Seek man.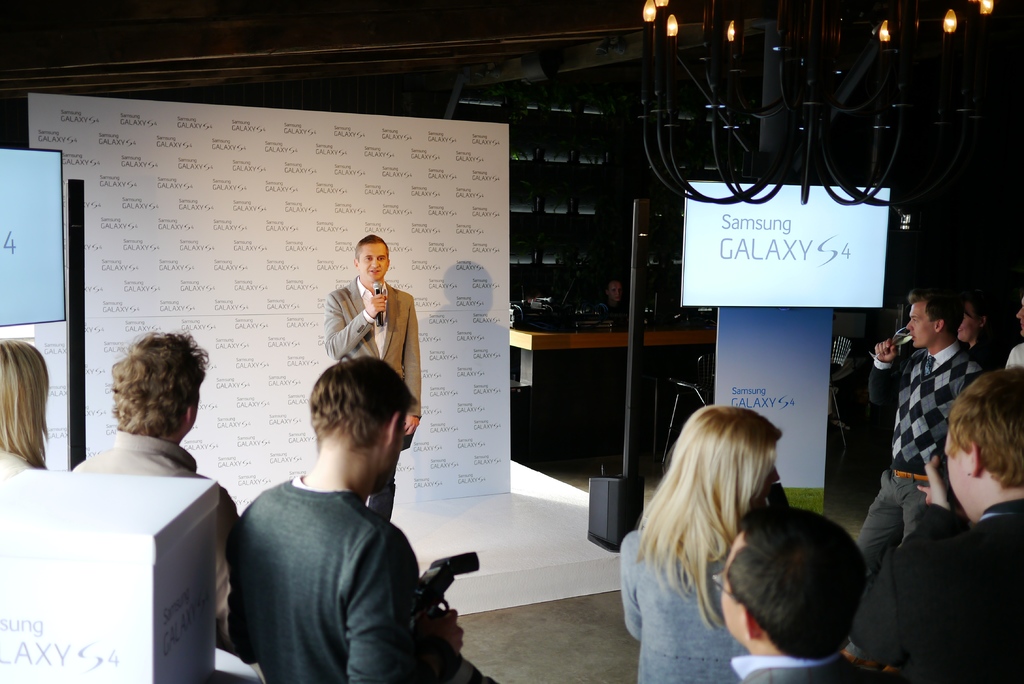
(x1=719, y1=506, x2=879, y2=683).
